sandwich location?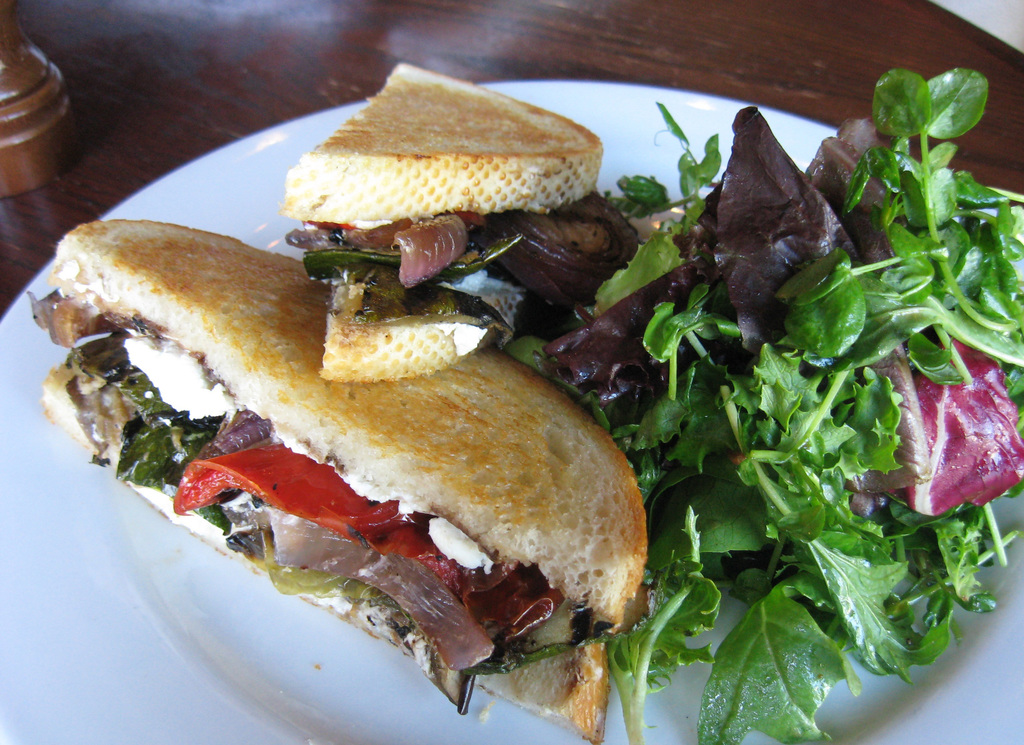
detection(276, 61, 607, 224)
